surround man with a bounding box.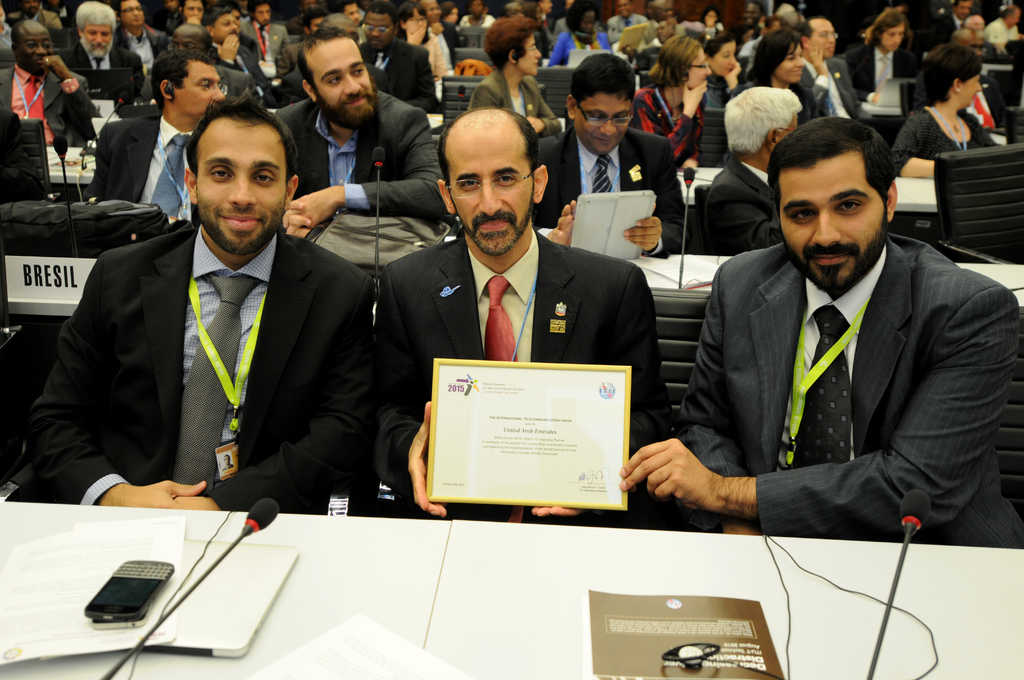
box(735, 0, 761, 41).
